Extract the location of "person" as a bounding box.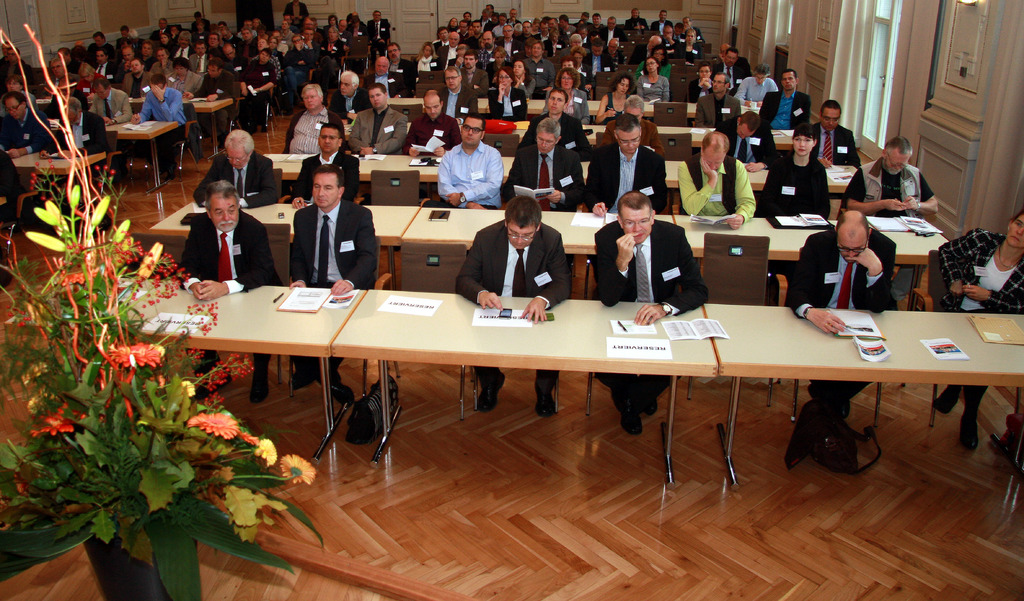
left=452, top=194, right=574, bottom=418.
